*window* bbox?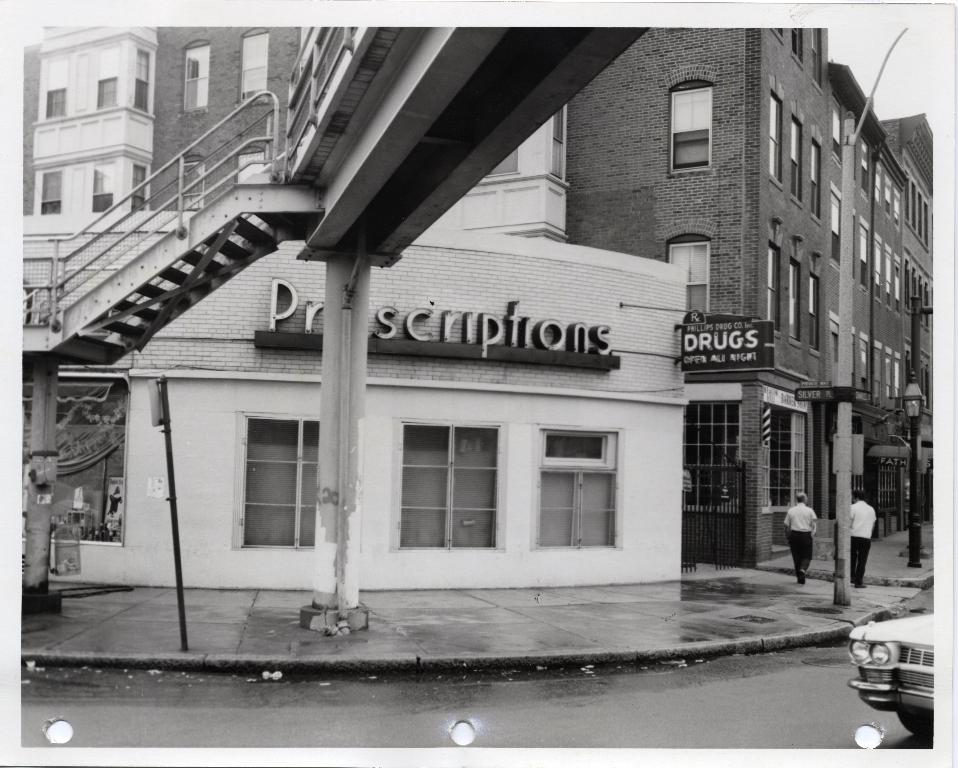
x1=763 y1=243 x2=783 y2=325
